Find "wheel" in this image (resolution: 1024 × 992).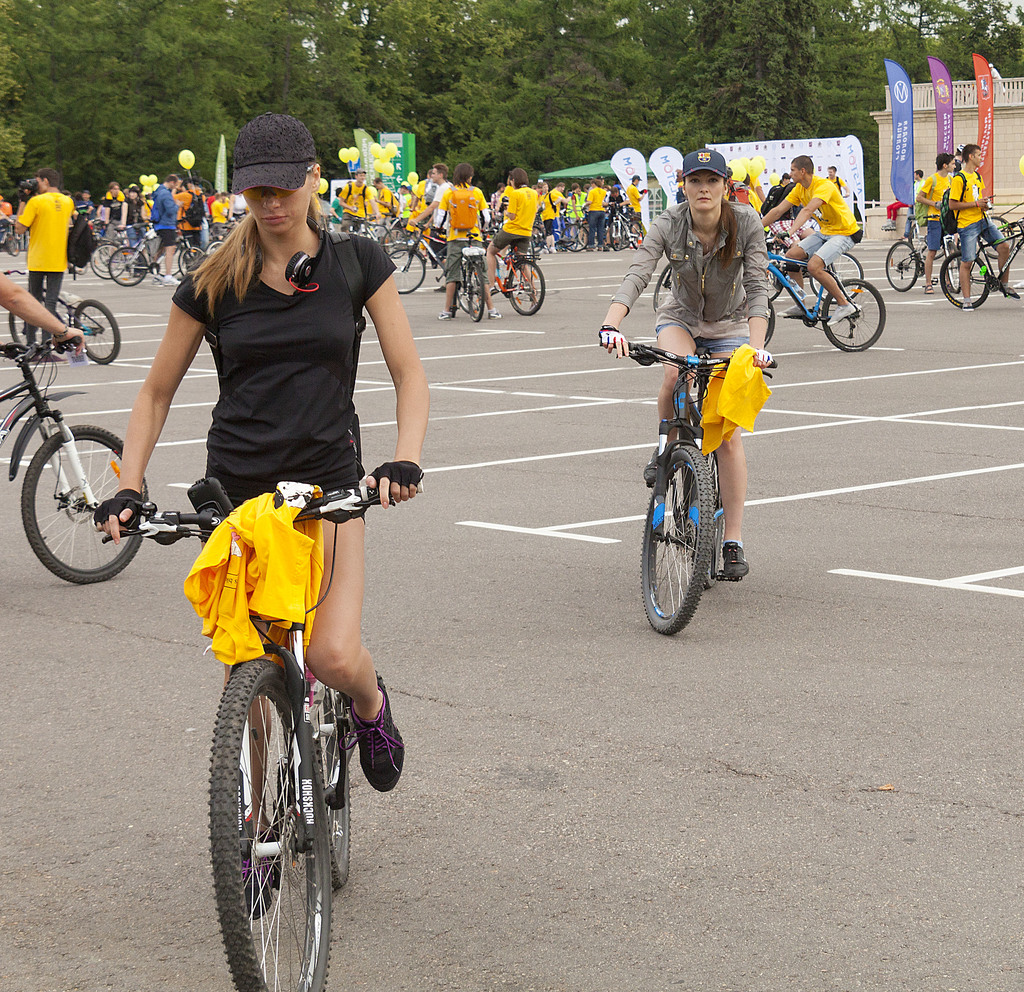
175/243/203/269.
